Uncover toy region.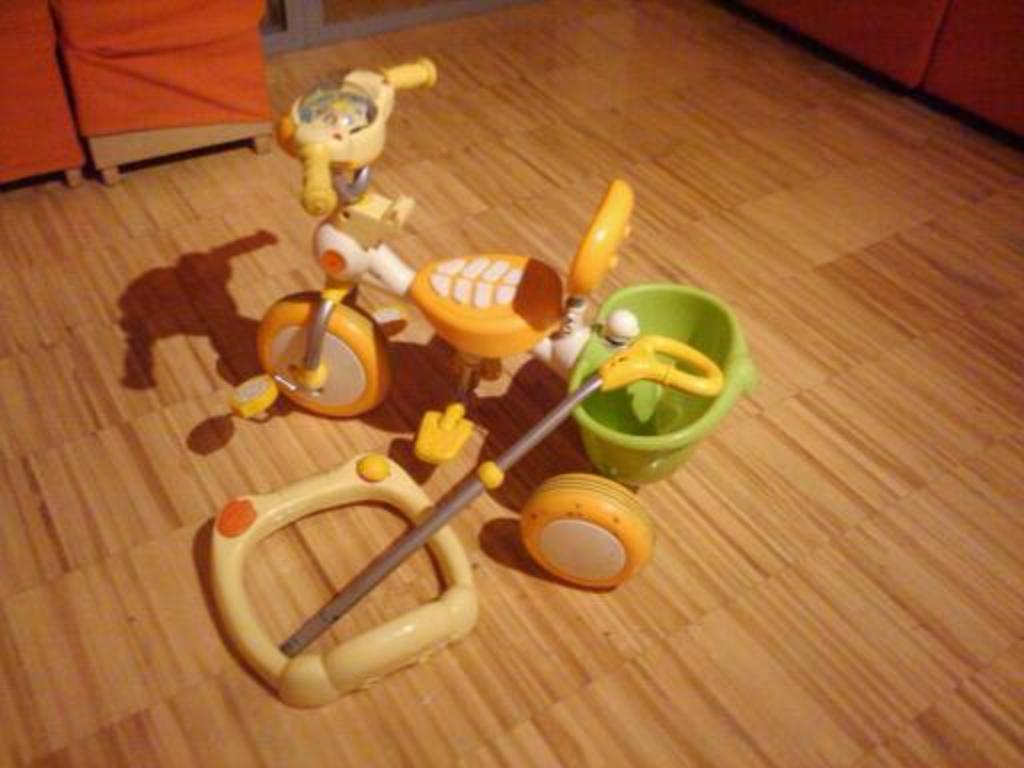
Uncovered: [left=276, top=344, right=722, bottom=656].
